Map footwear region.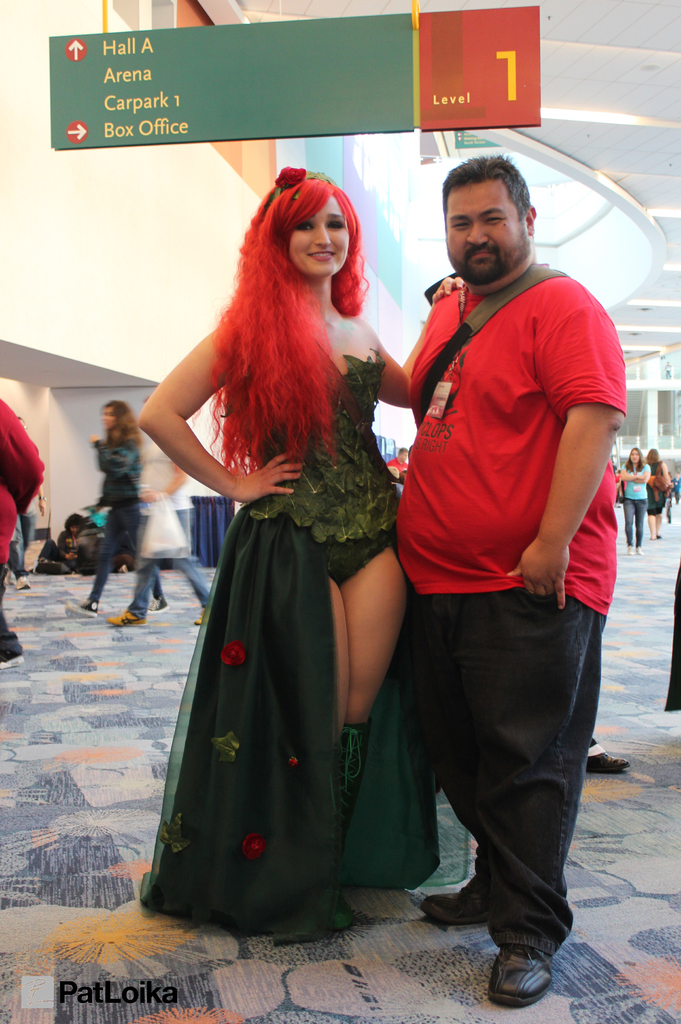
Mapped to BBox(15, 575, 33, 589).
